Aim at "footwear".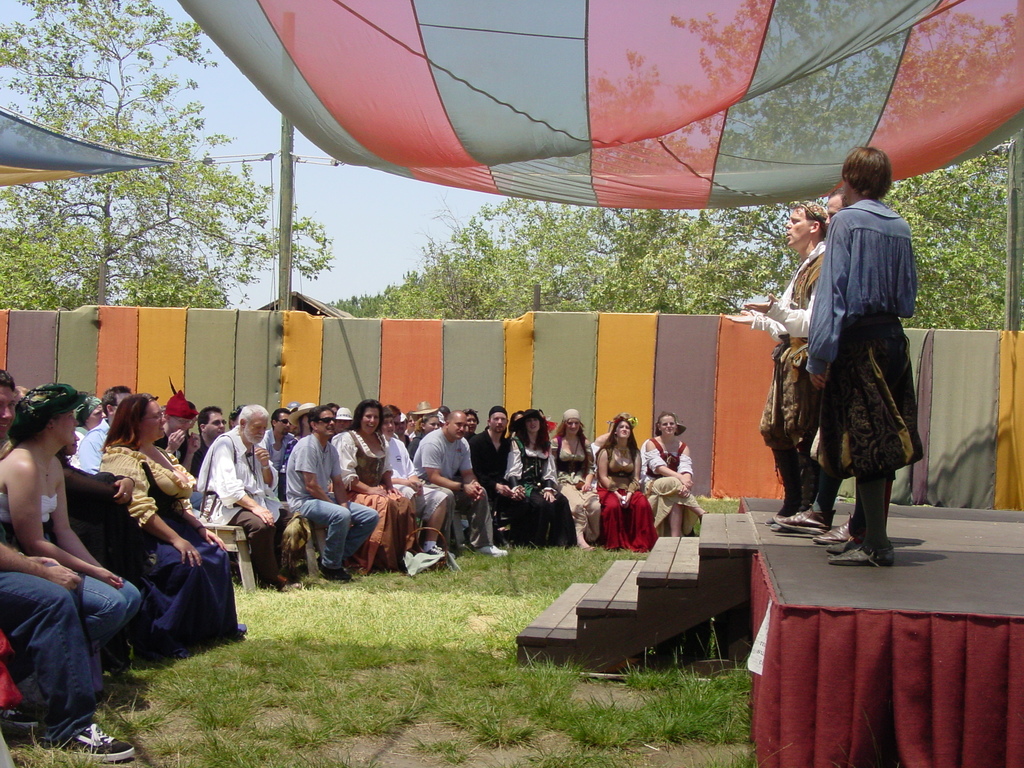
Aimed at (423, 541, 453, 563).
